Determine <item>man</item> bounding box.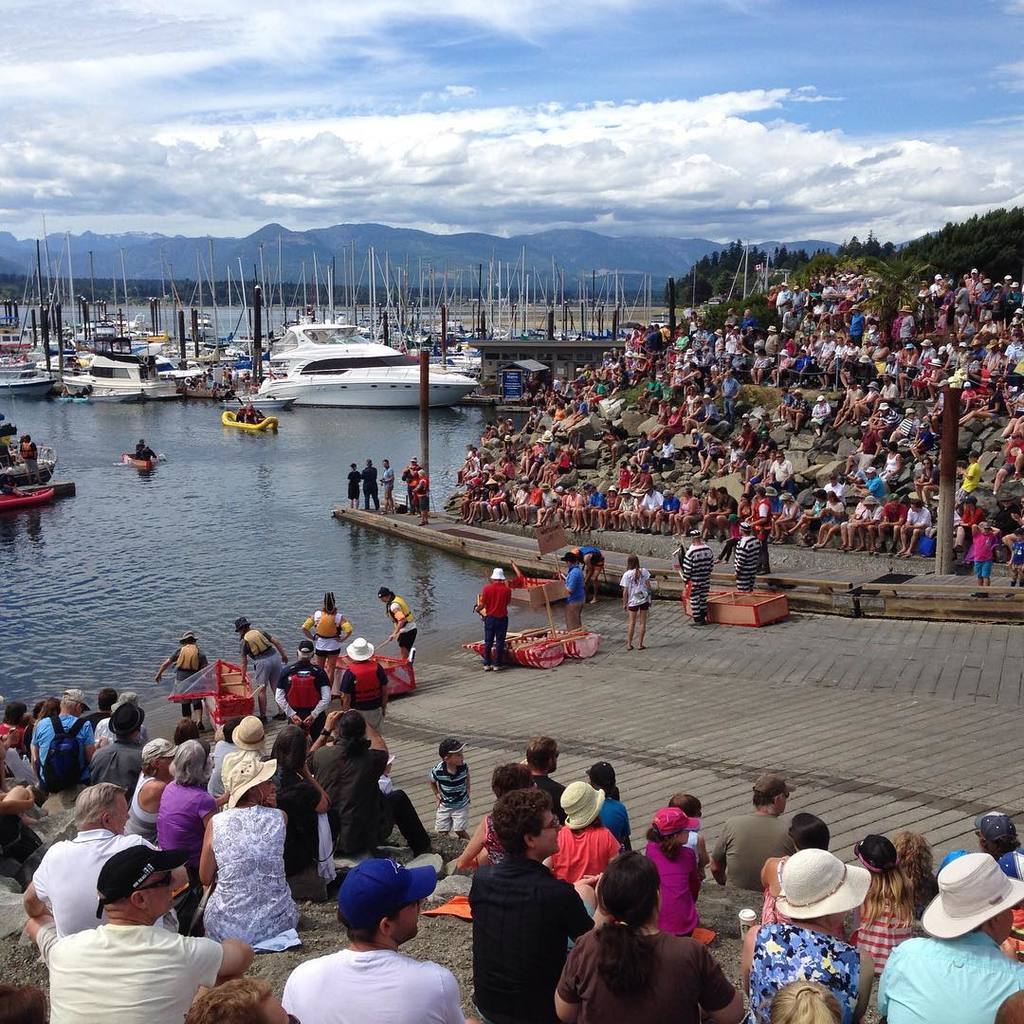
Determined: x1=83, y1=687, x2=118, y2=731.
